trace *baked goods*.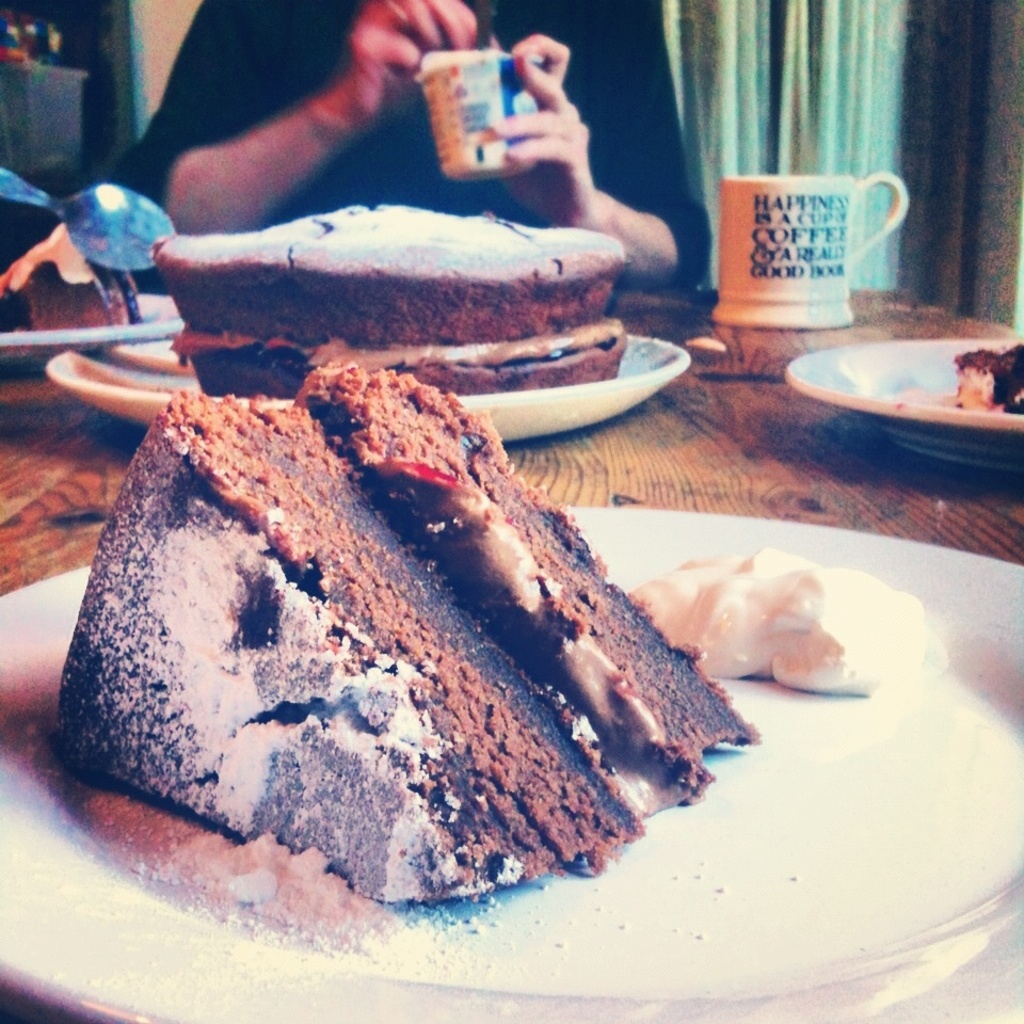
Traced to [left=289, top=350, right=767, bottom=821].
